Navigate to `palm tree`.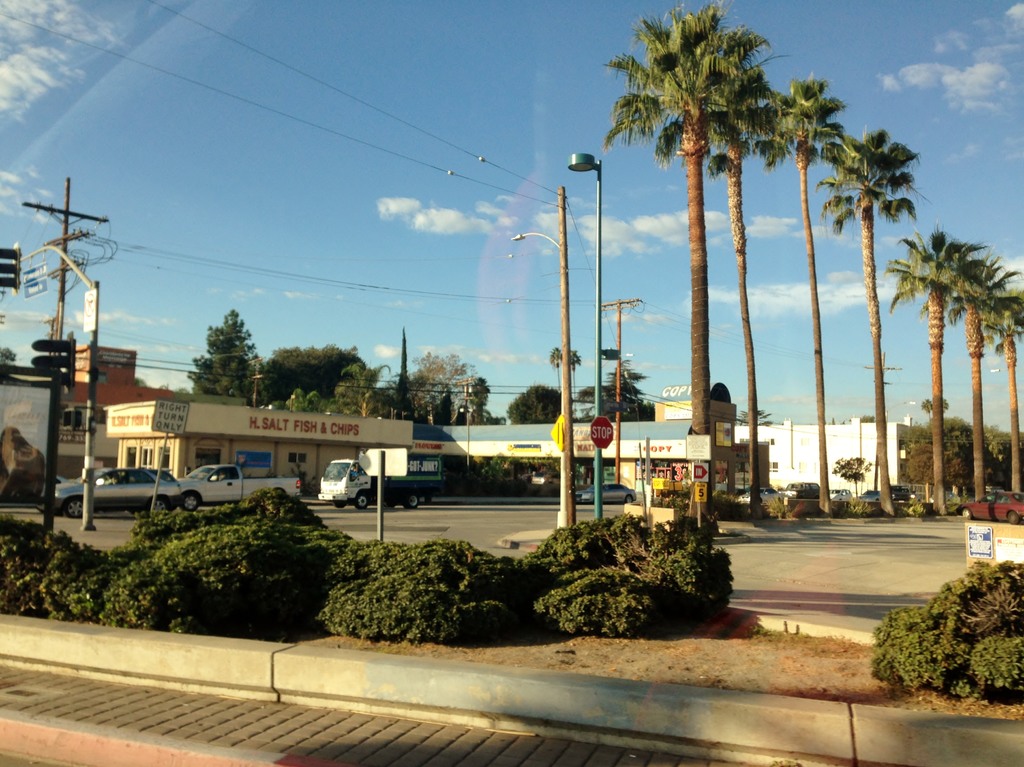
Navigation target: detection(776, 73, 838, 505).
